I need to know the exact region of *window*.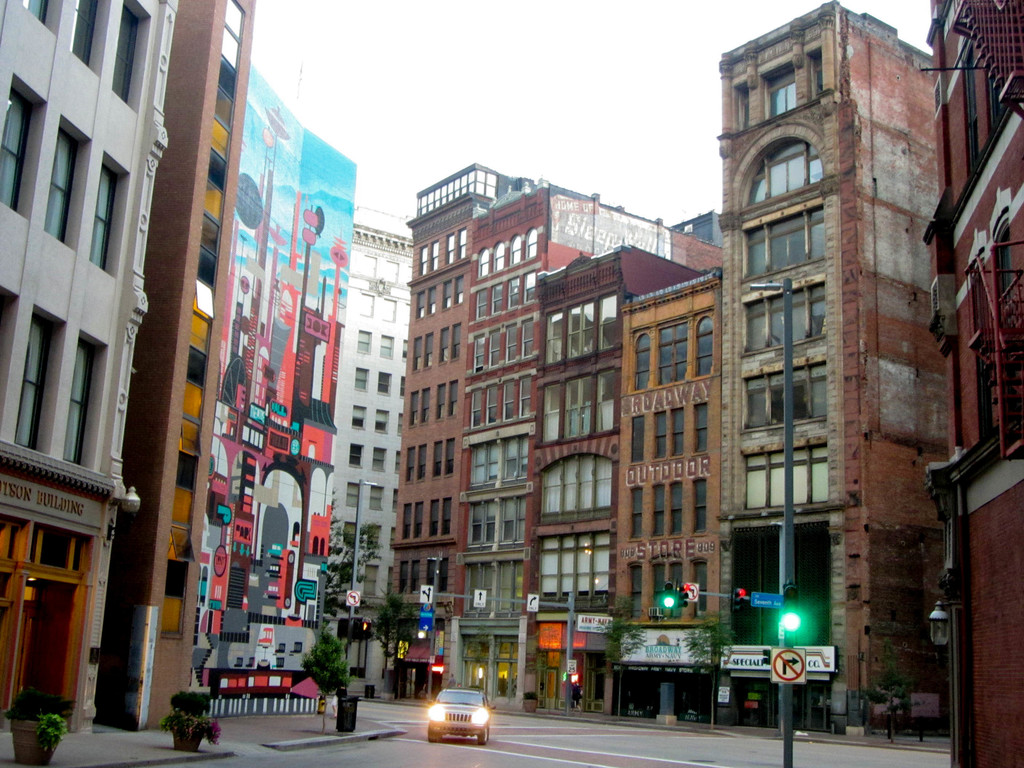
Region: select_region(195, 241, 218, 316).
